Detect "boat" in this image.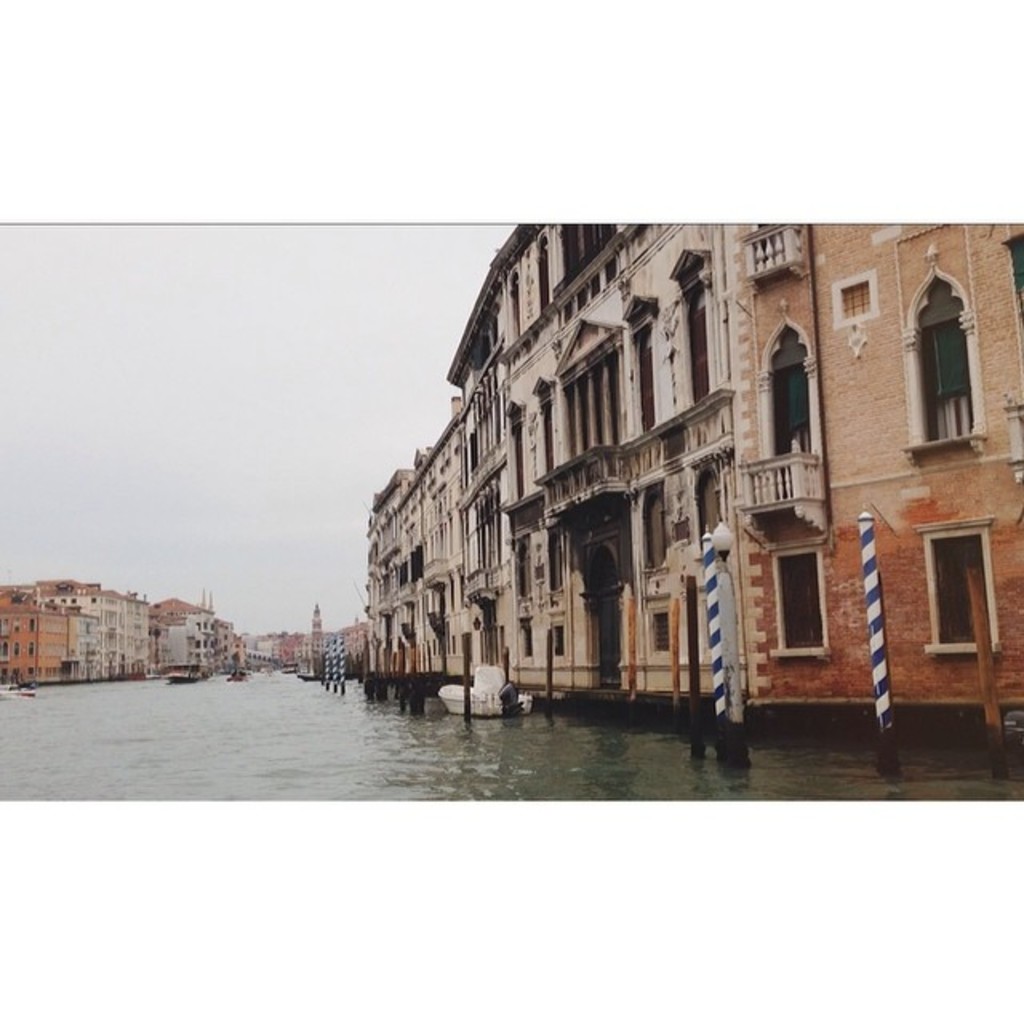
Detection: [0, 678, 38, 694].
